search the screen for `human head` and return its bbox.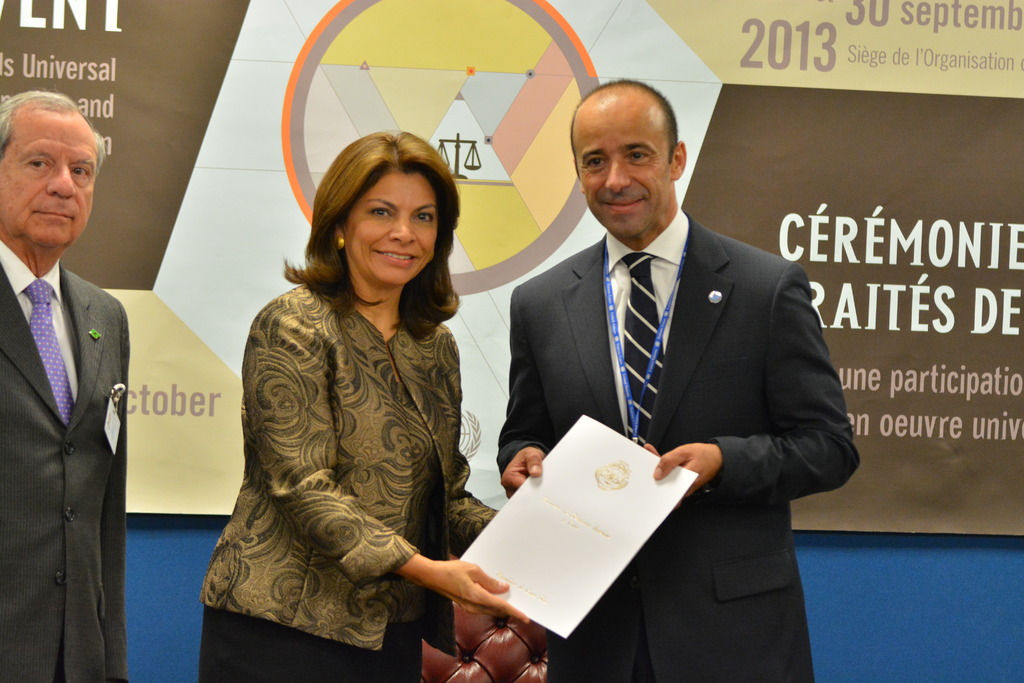
Found: box(568, 81, 684, 243).
